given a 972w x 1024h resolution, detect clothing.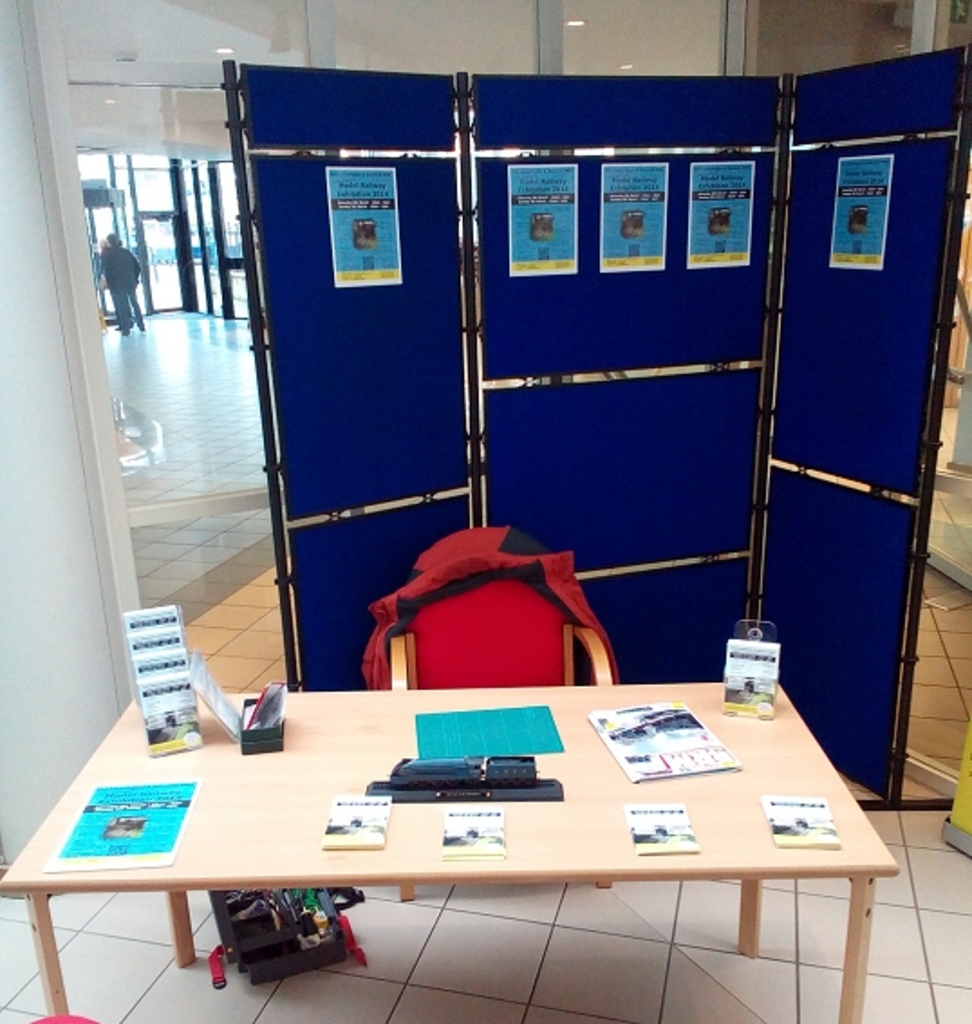
bbox(363, 522, 612, 686).
